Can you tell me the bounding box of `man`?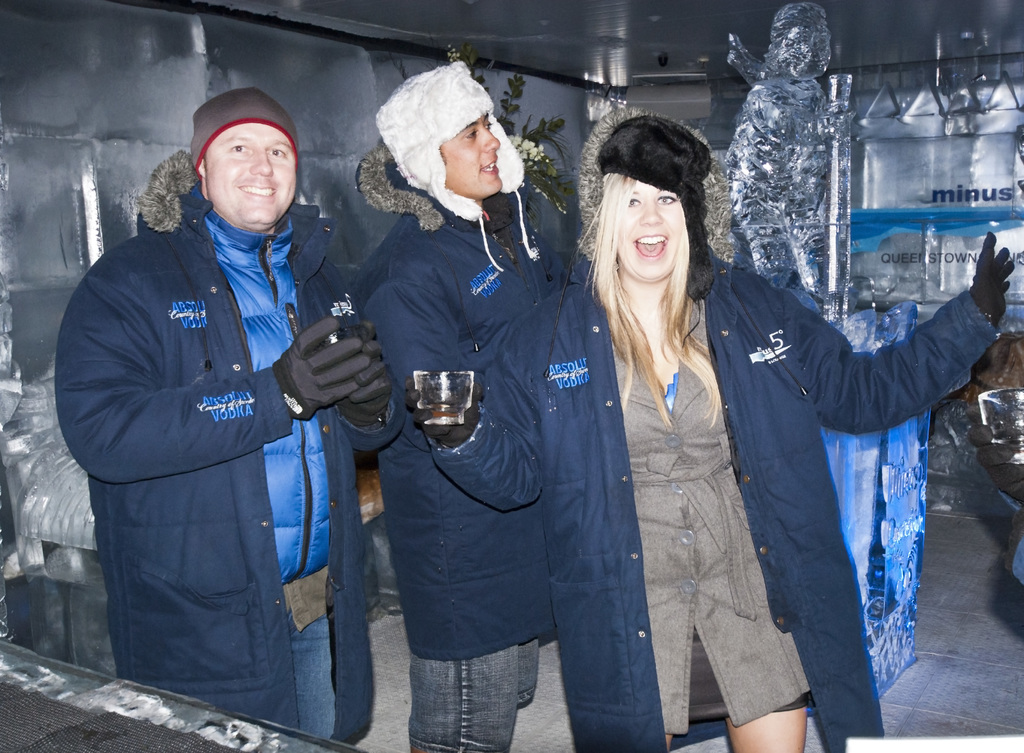
Rect(72, 58, 436, 746).
